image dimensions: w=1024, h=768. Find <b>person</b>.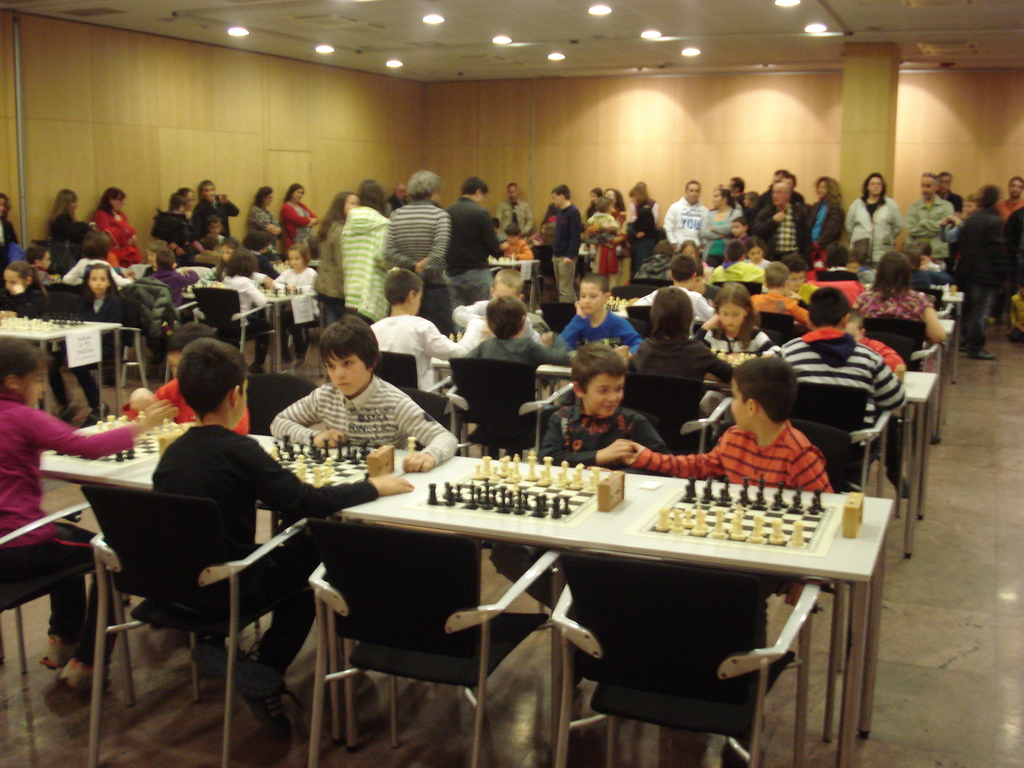
locate(0, 262, 43, 323).
